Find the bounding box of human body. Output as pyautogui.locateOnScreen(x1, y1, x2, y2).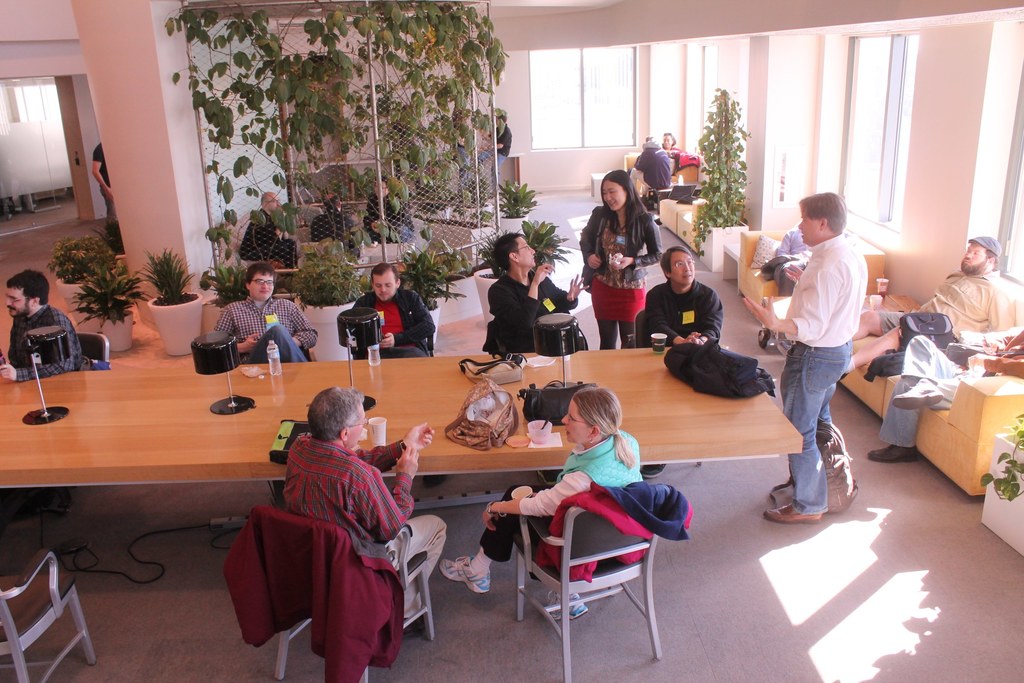
pyautogui.locateOnScreen(241, 184, 305, 273).
